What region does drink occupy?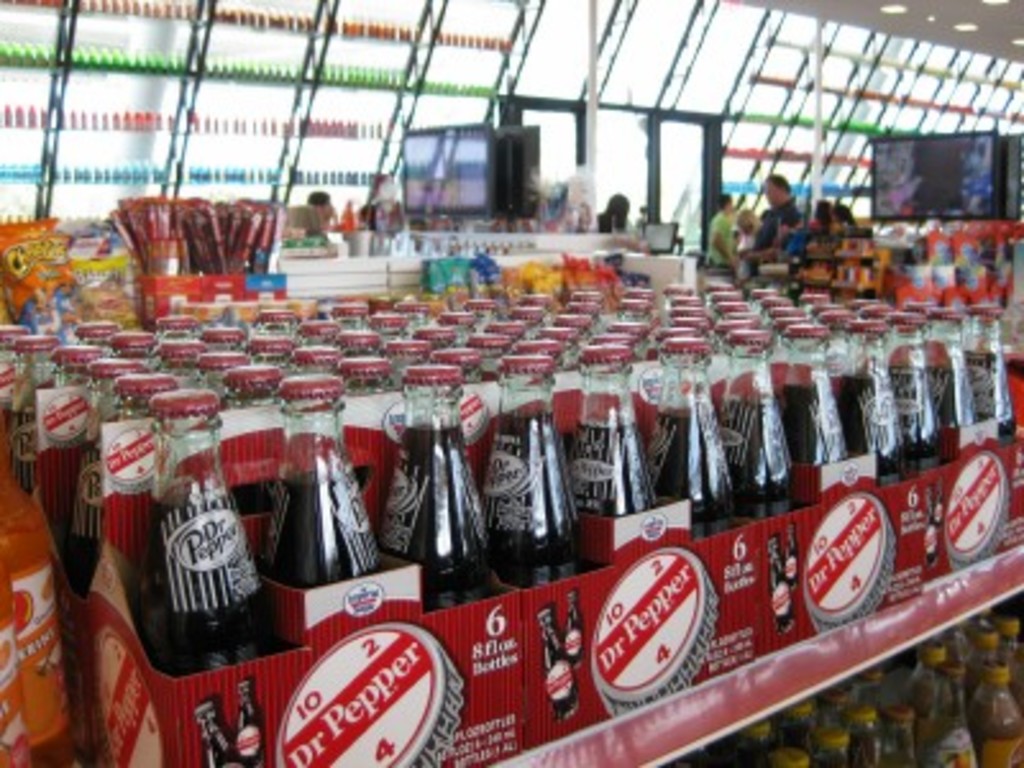
<box>899,366,942,458</box>.
